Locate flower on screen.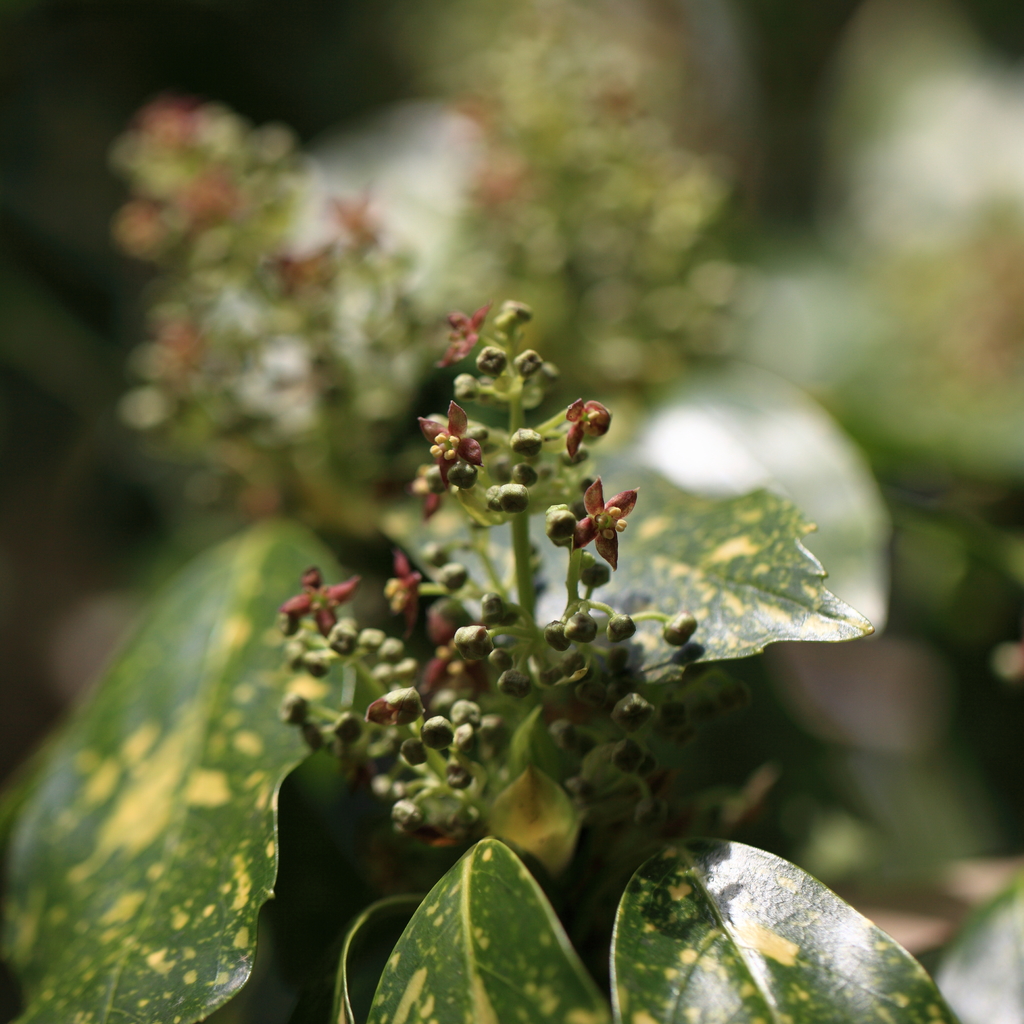
On screen at [x1=434, y1=304, x2=485, y2=363].
